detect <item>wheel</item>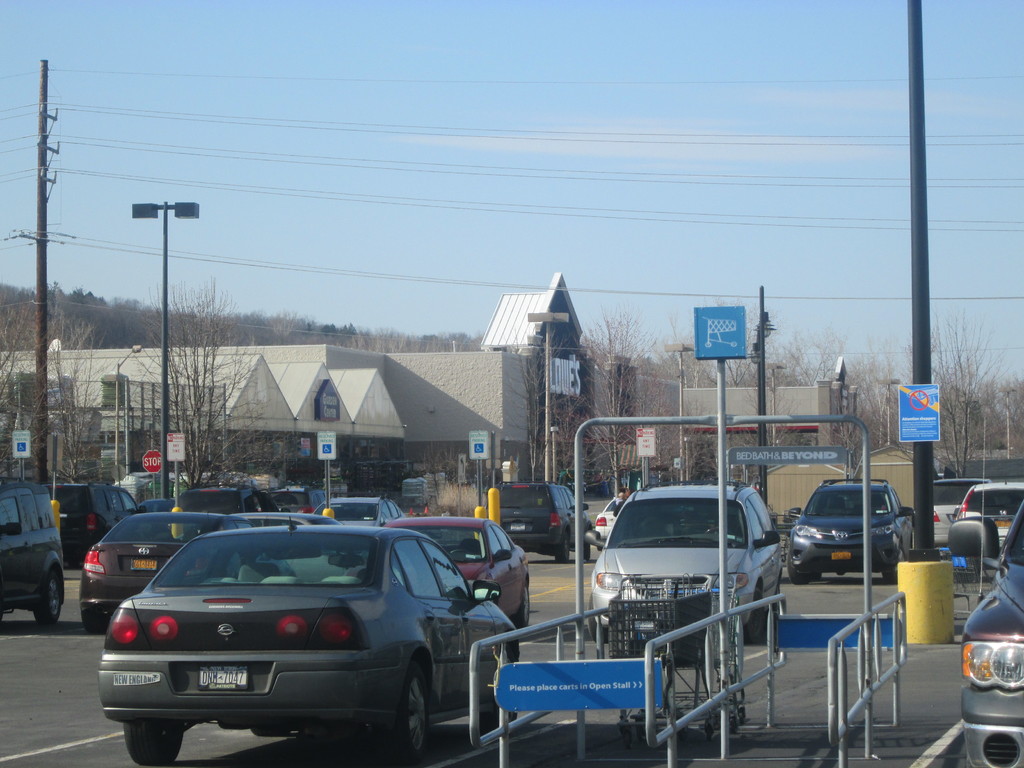
728:717:739:730
